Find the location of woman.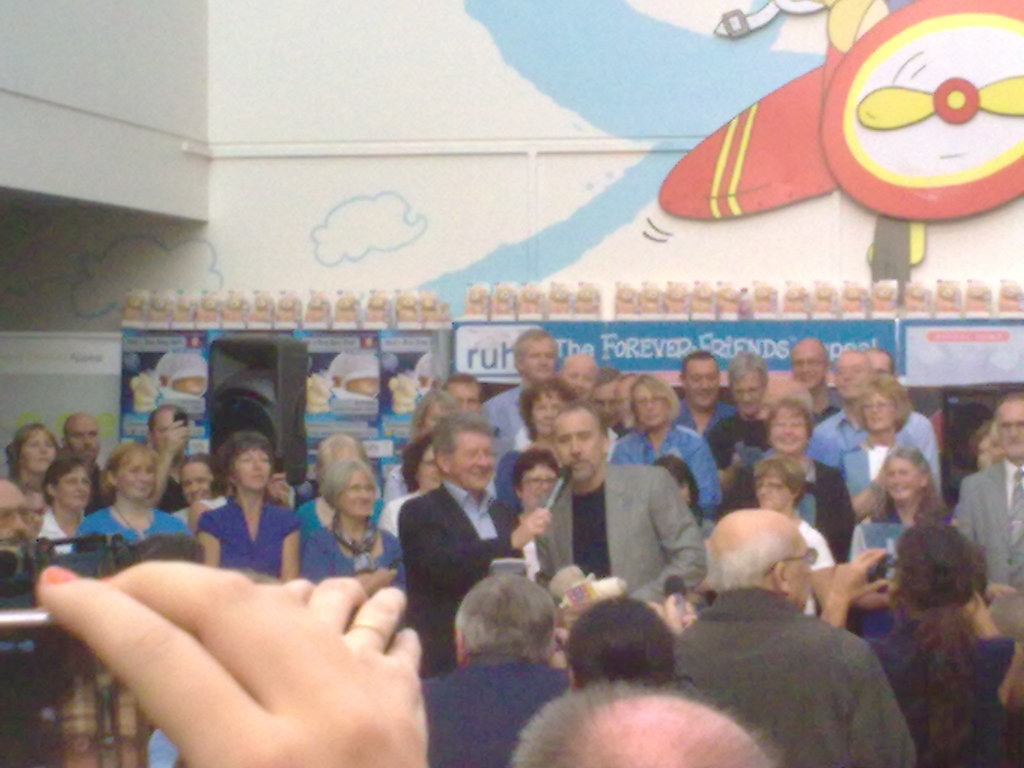
Location: [x1=170, y1=456, x2=228, y2=537].
